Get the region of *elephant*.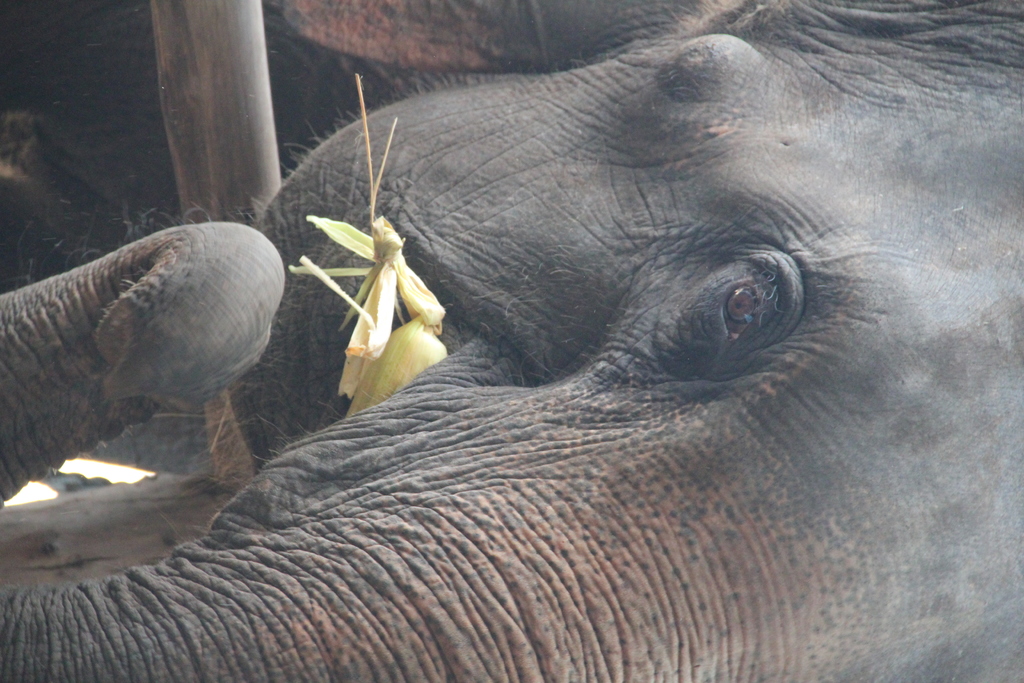
{"left": 0, "top": 0, "right": 1023, "bottom": 682}.
